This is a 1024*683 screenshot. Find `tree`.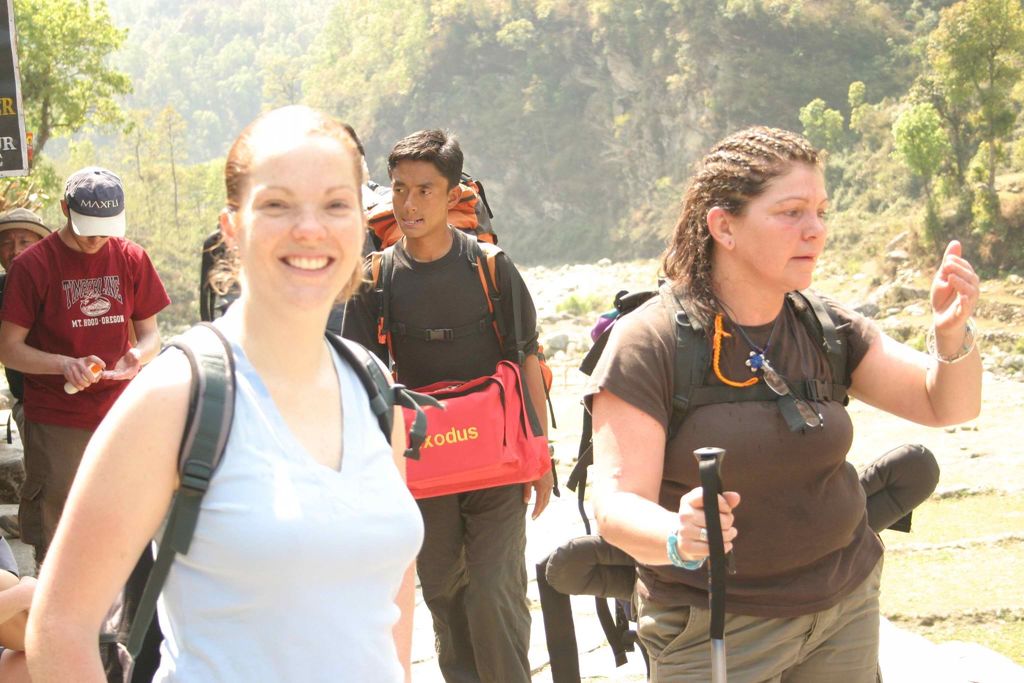
Bounding box: <box>120,0,330,177</box>.
